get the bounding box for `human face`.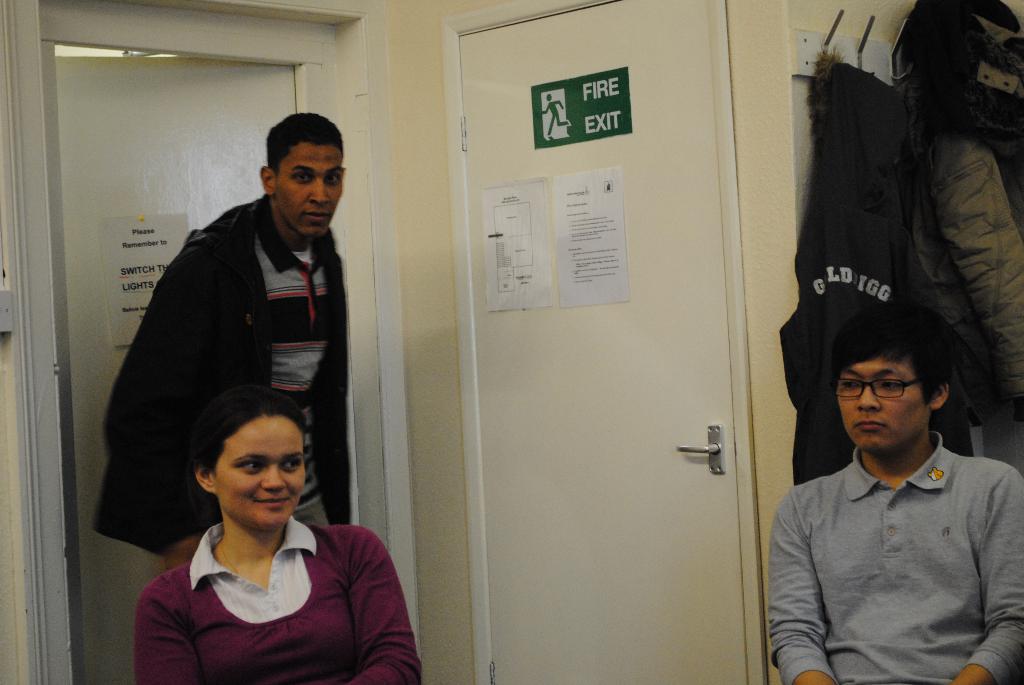
crop(836, 358, 927, 452).
